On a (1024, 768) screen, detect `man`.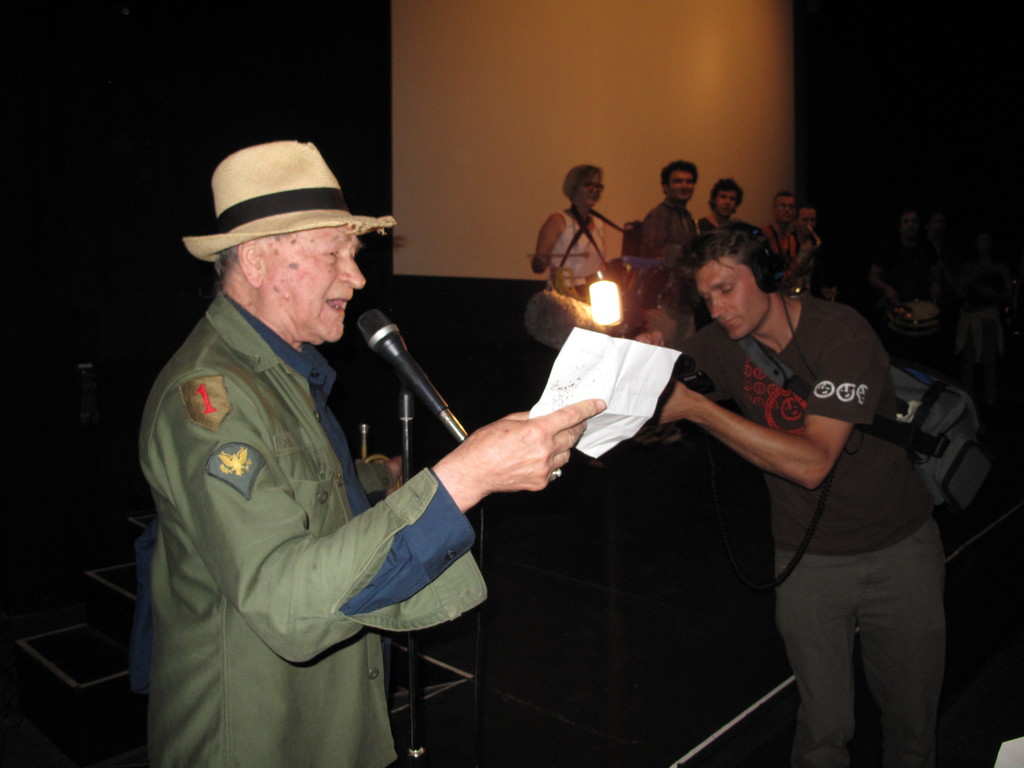
(left=797, top=204, right=824, bottom=259).
